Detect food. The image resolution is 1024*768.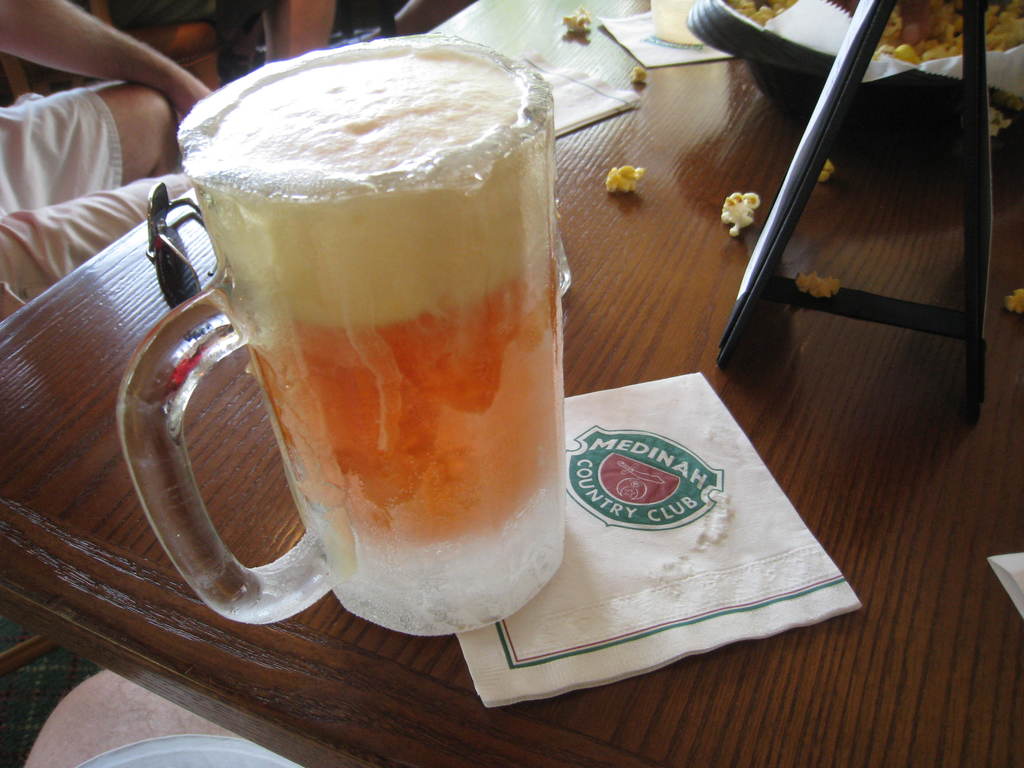
{"x1": 629, "y1": 63, "x2": 652, "y2": 87}.
